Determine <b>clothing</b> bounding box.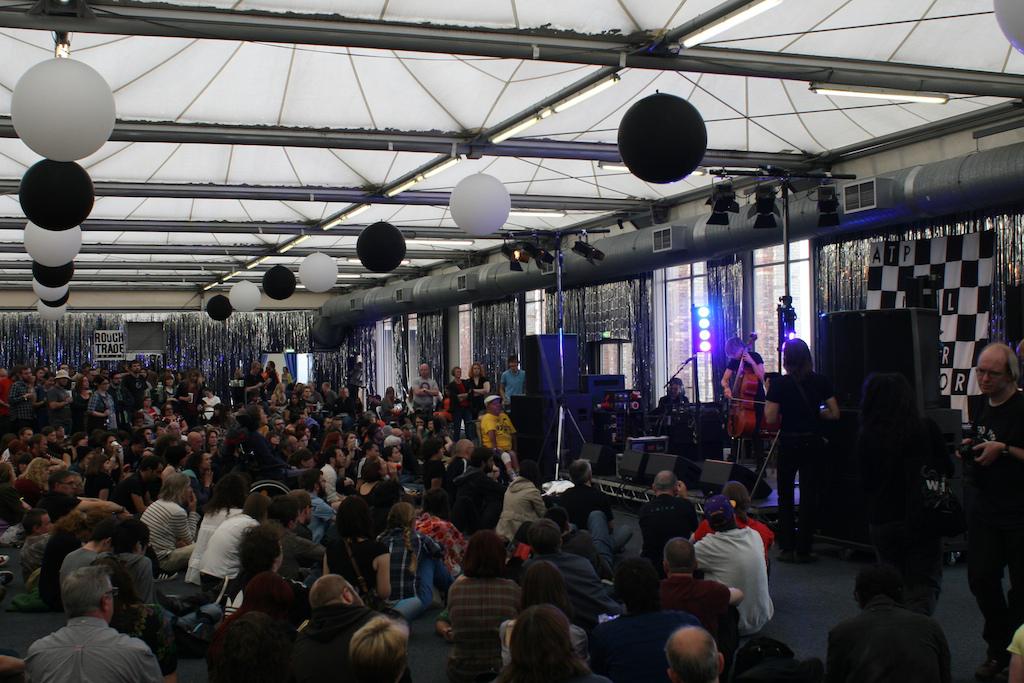
Determined: 106,550,160,616.
